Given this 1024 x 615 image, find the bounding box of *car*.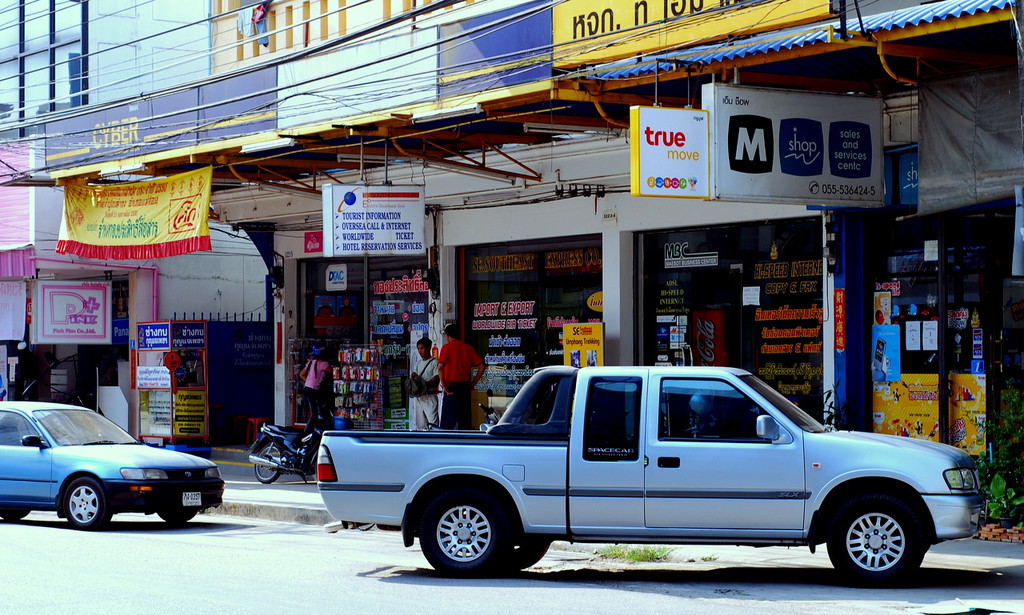
box=[0, 398, 224, 530].
